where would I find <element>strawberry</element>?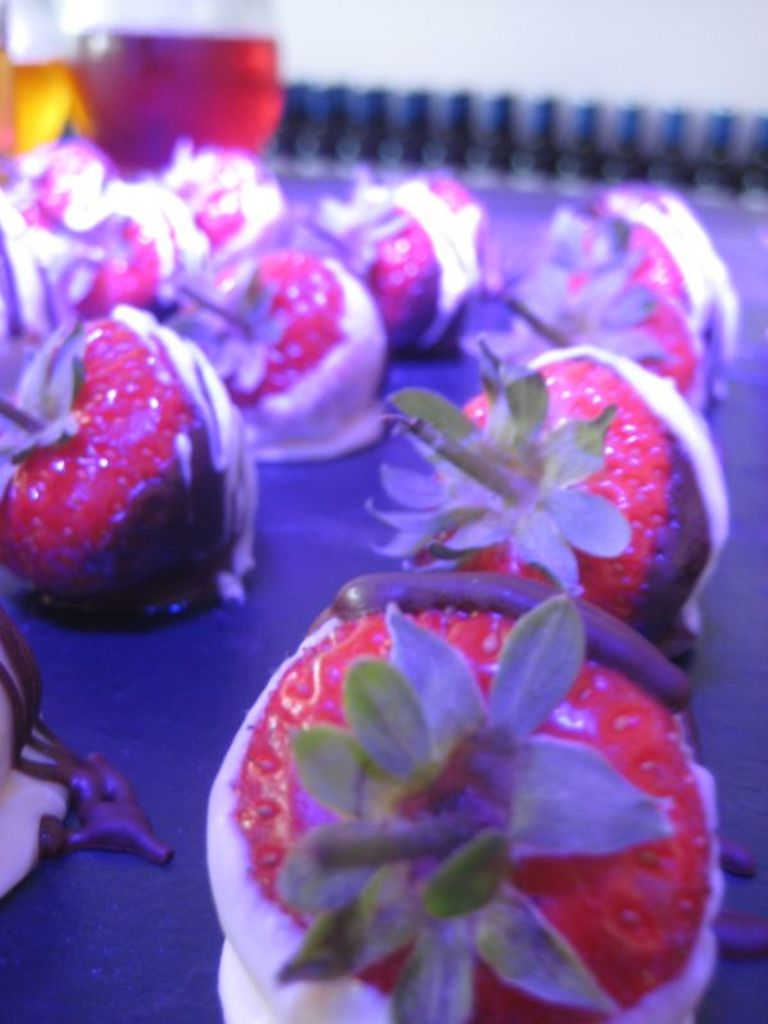
At [0, 308, 259, 622].
